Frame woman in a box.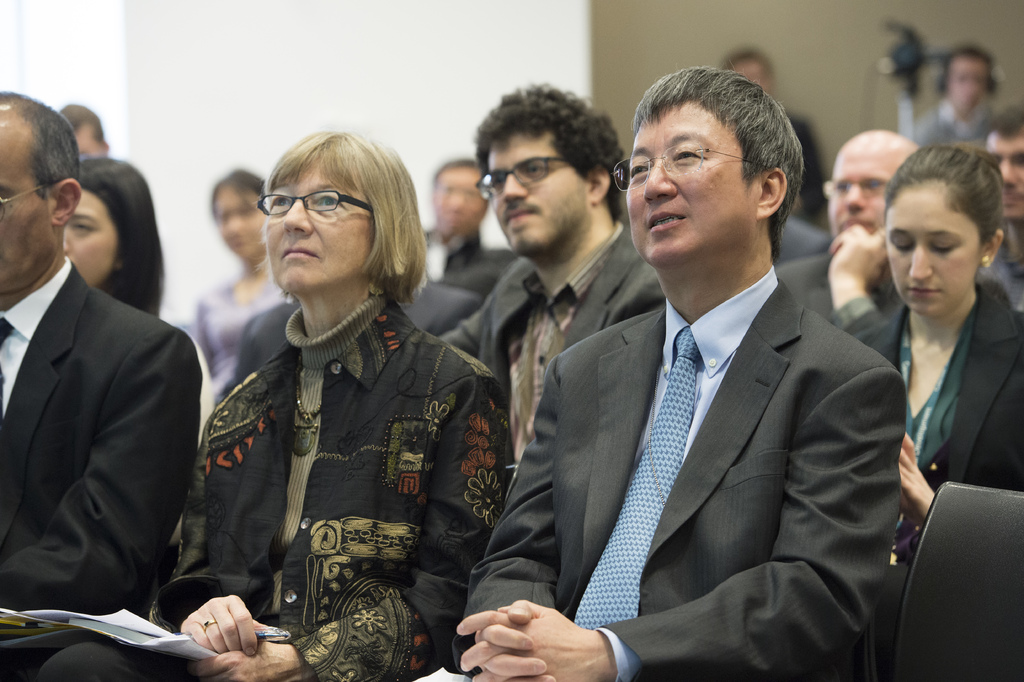
bbox(42, 124, 511, 681).
